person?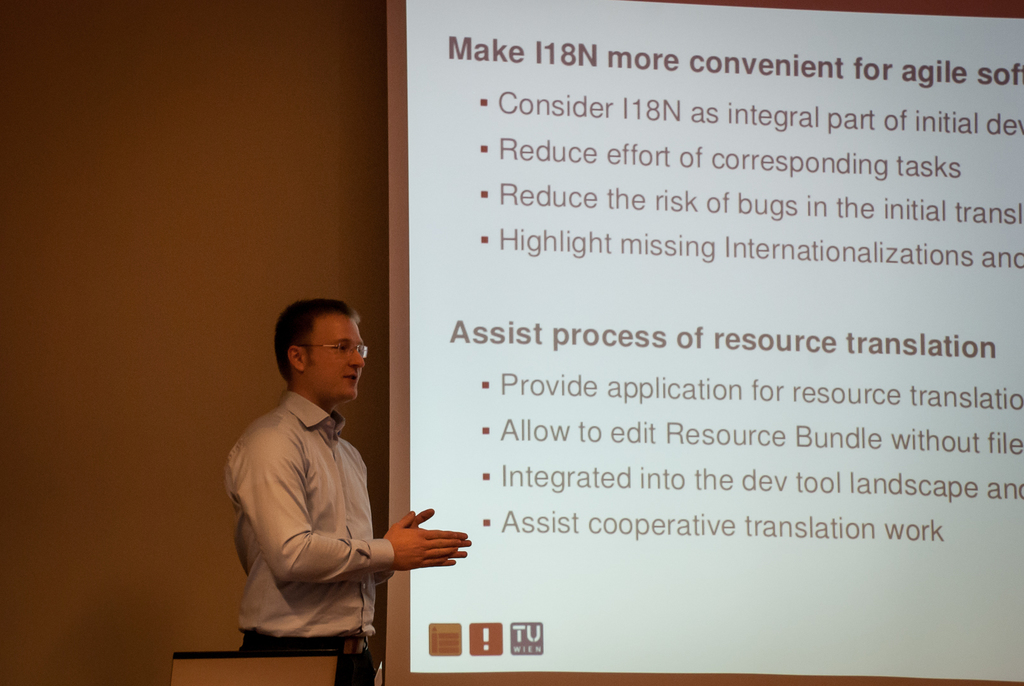
x1=223, y1=296, x2=472, y2=685
